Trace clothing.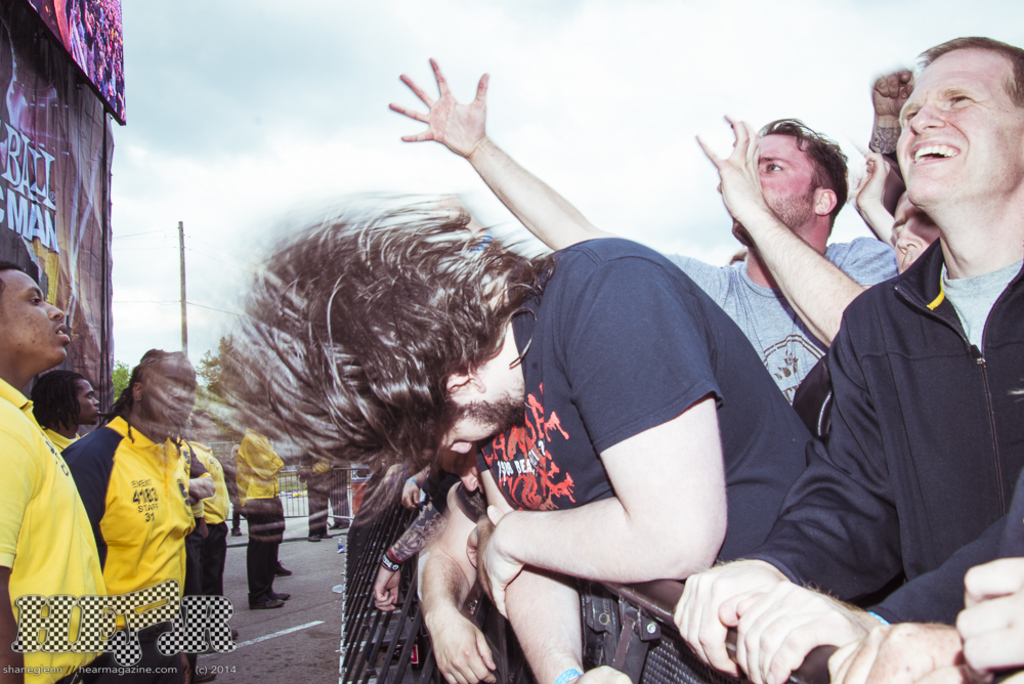
Traced to [left=777, top=249, right=1023, bottom=596].
